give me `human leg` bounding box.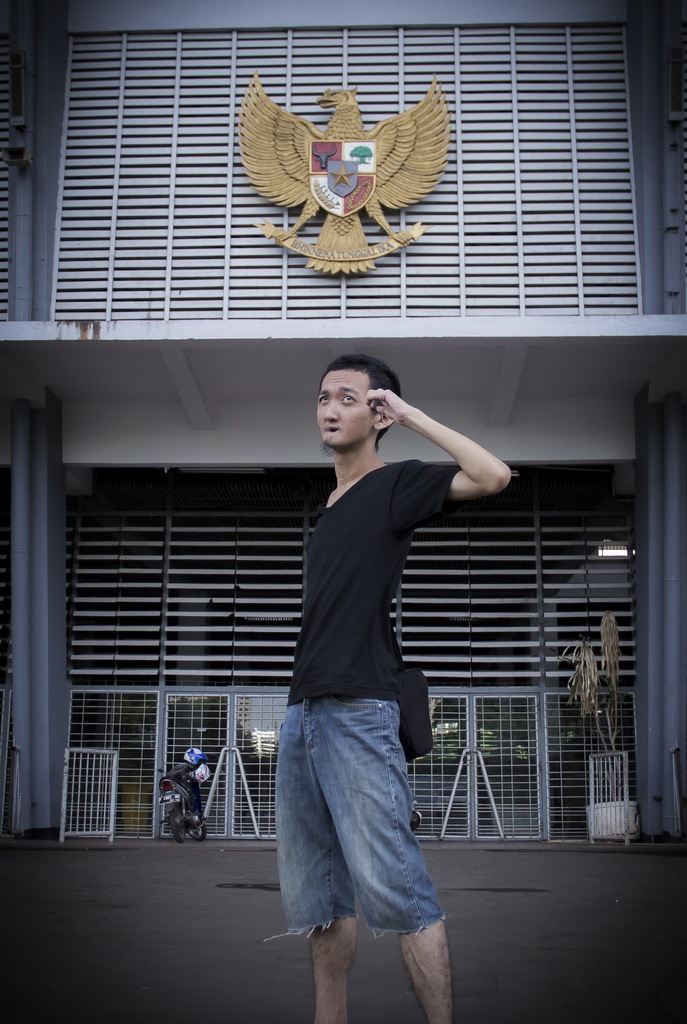
[402, 920, 446, 1018].
